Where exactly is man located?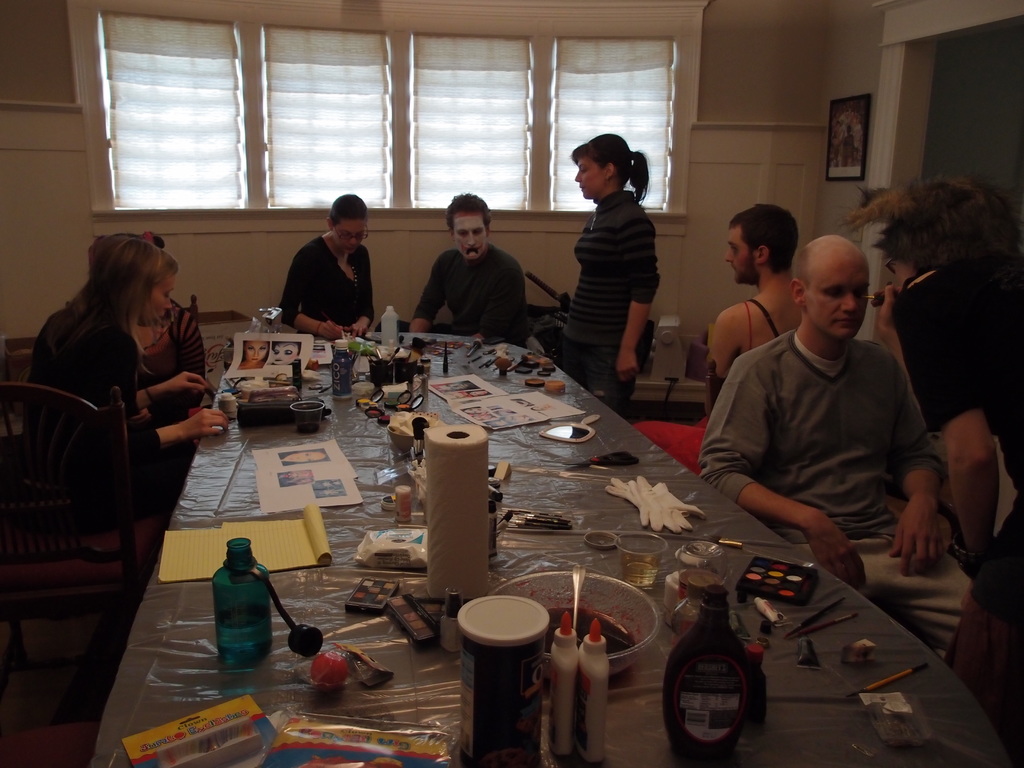
Its bounding box is pyautogui.locateOnScreen(701, 199, 803, 397).
